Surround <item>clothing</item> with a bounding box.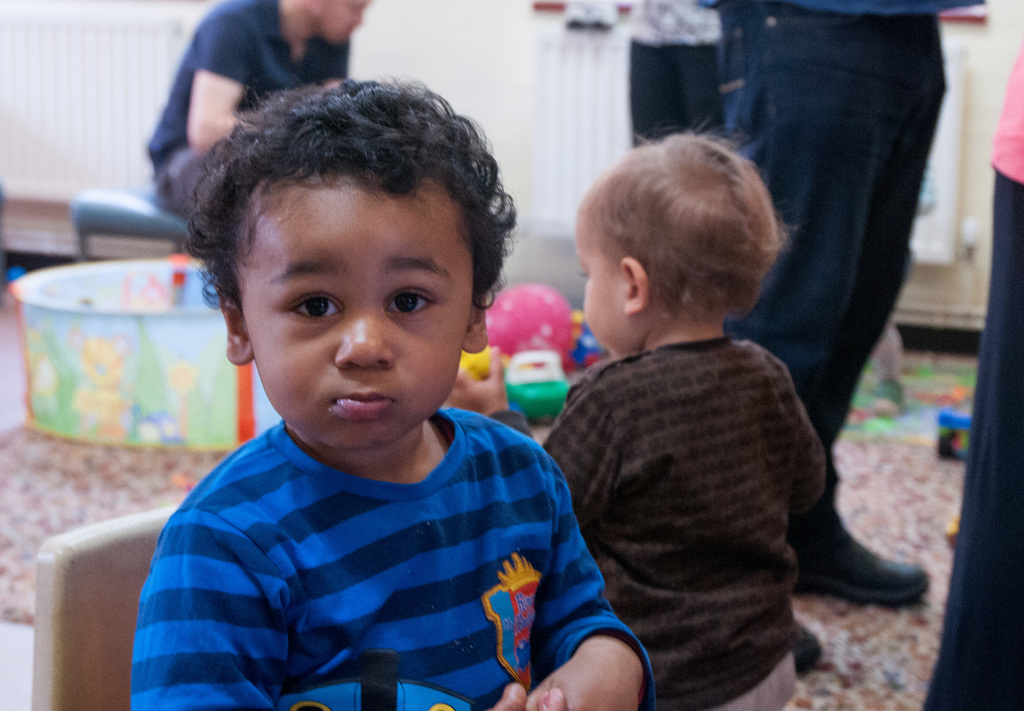
locate(116, 385, 643, 703).
